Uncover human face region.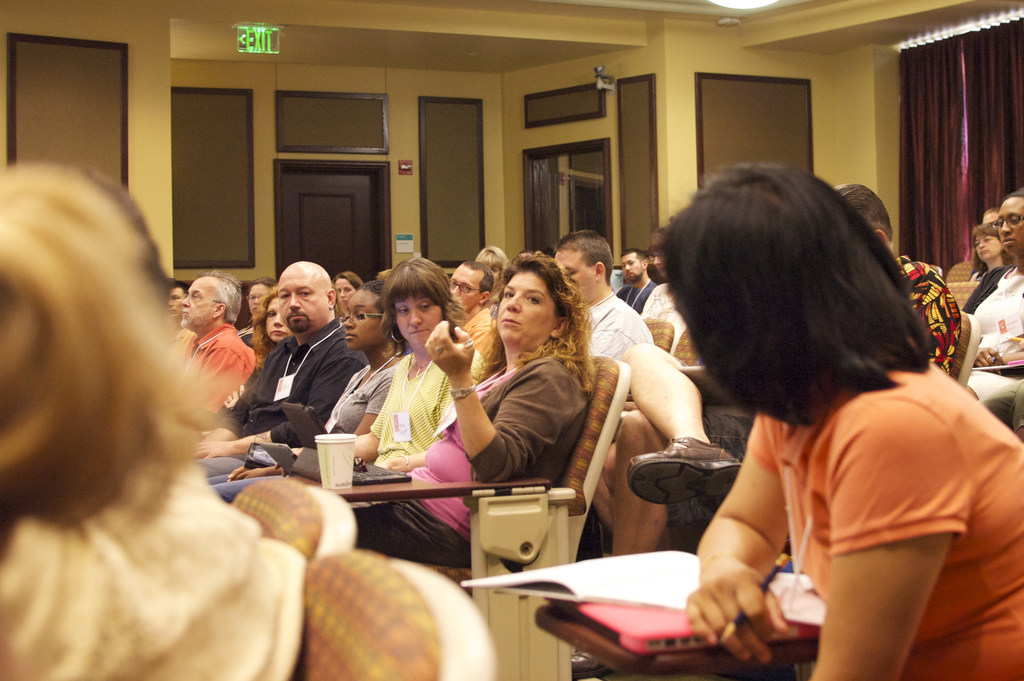
Uncovered: [622, 251, 647, 280].
